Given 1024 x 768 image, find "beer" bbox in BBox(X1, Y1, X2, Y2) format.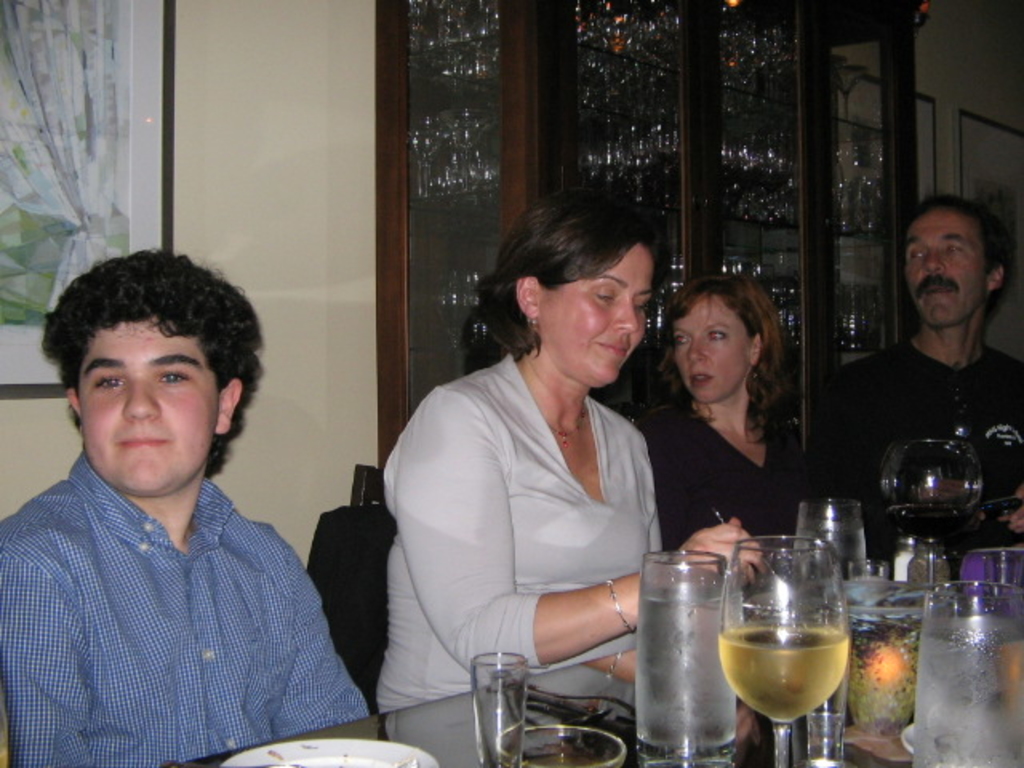
BBox(712, 626, 854, 722).
